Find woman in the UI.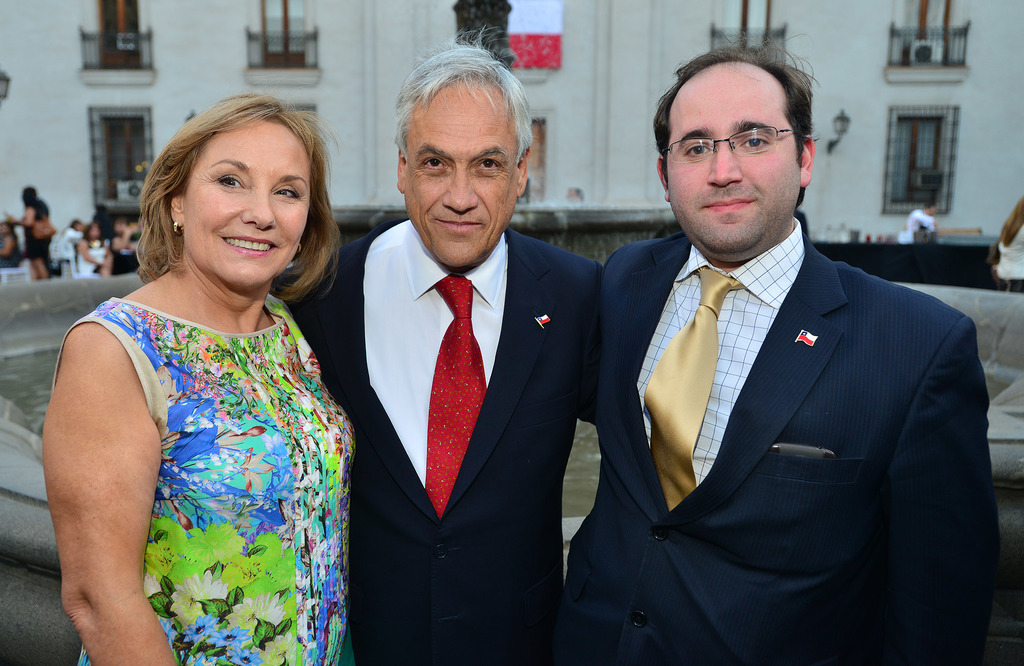
UI element at 75, 222, 111, 278.
